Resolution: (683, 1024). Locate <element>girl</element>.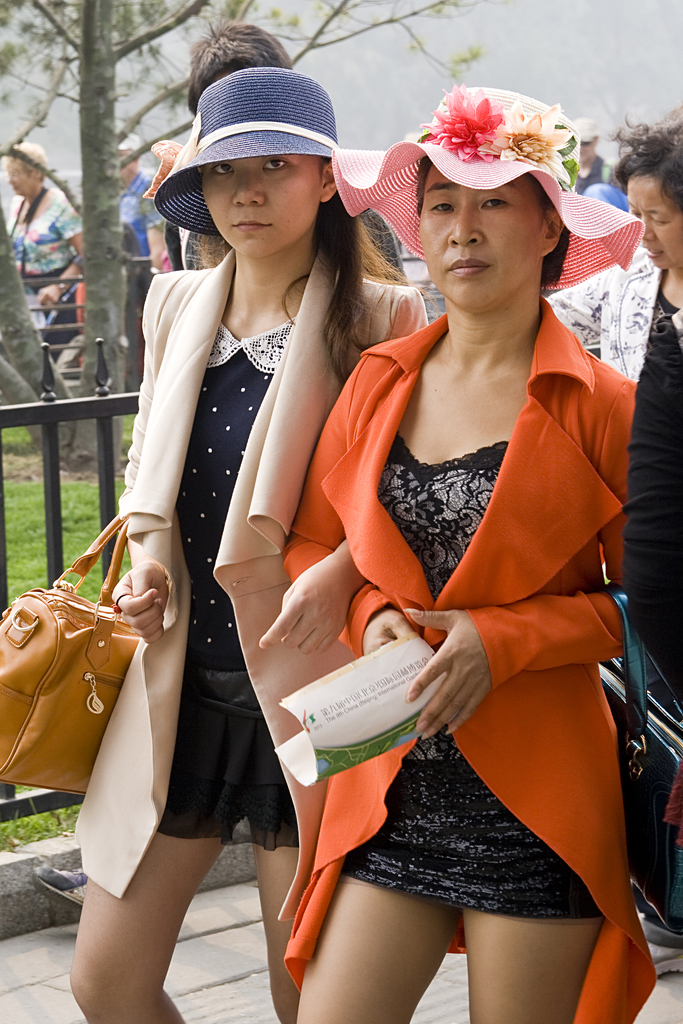
x1=61 y1=70 x2=418 y2=1022.
